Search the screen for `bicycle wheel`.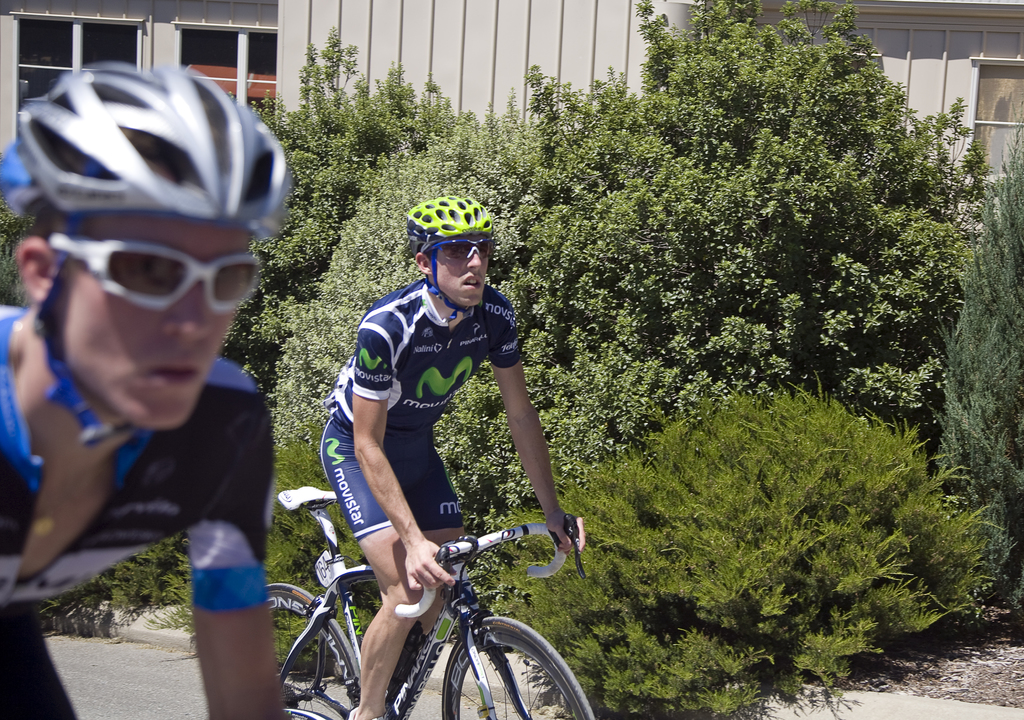
Found at locate(444, 614, 590, 719).
